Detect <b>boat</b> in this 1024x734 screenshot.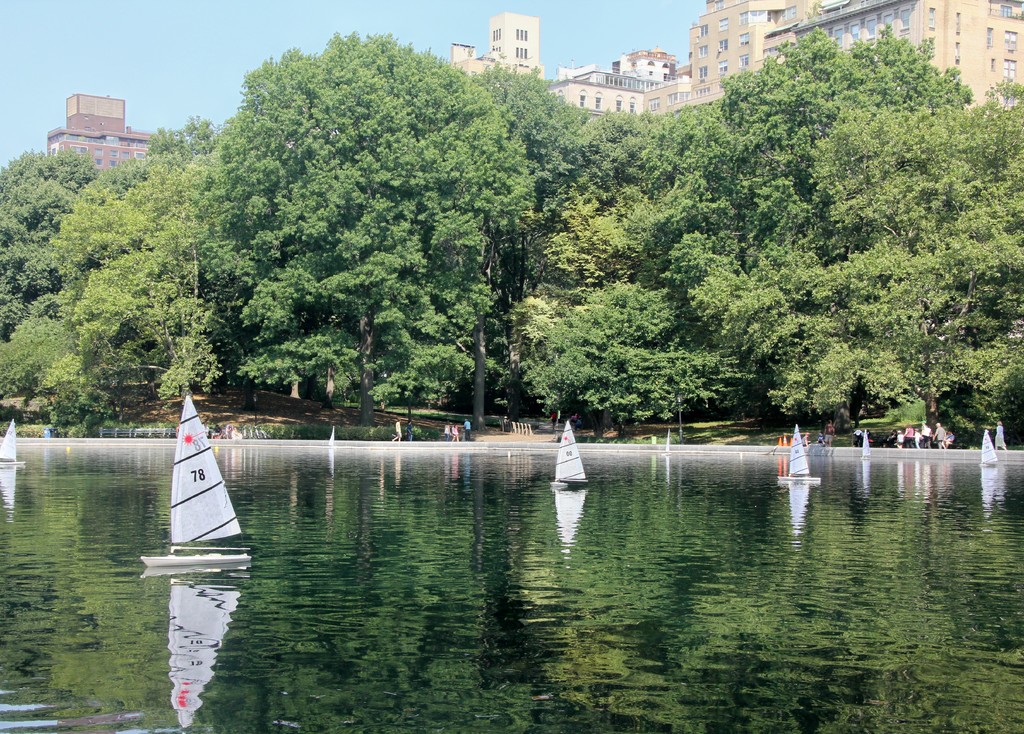
Detection: 1,423,13,459.
